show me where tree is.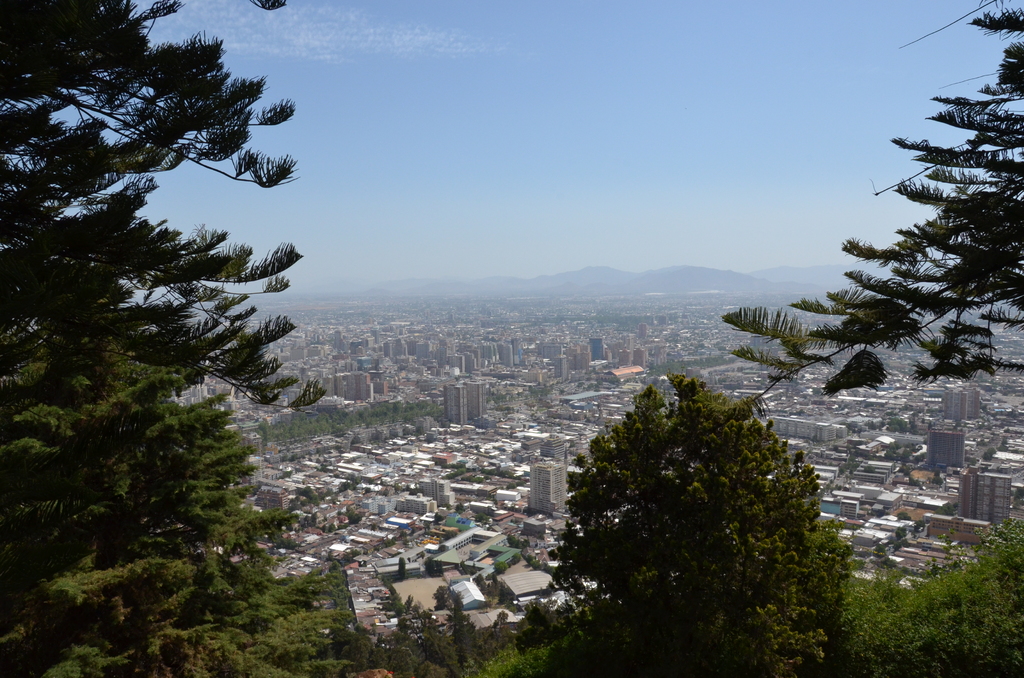
tree is at bbox=[541, 348, 853, 646].
